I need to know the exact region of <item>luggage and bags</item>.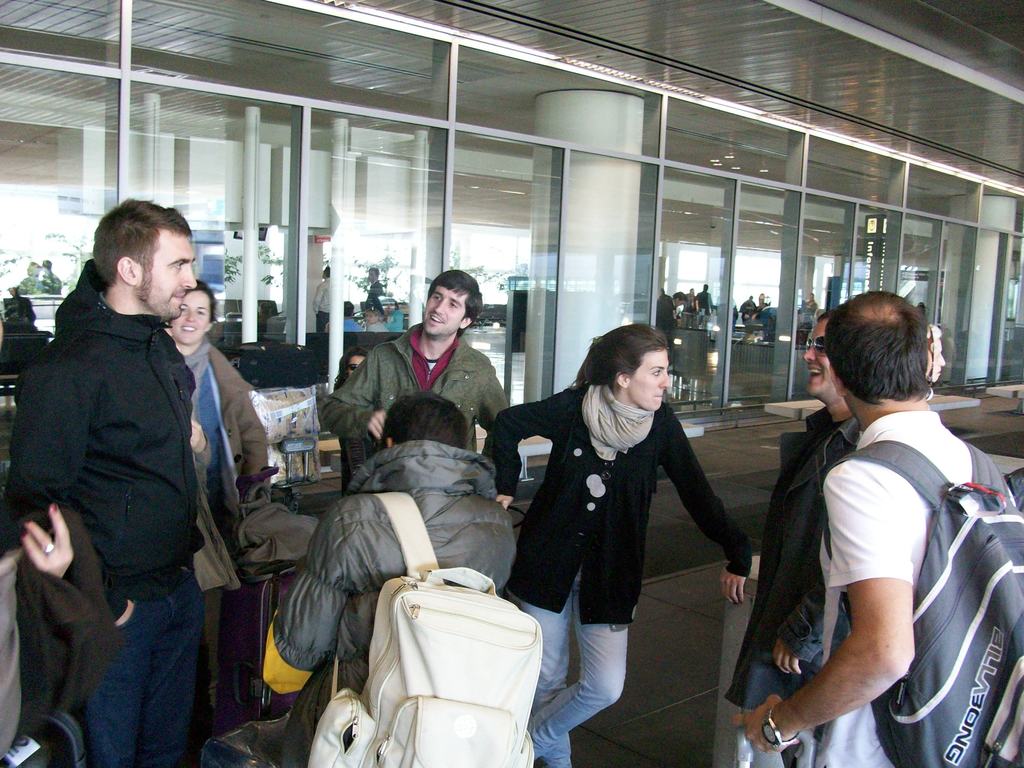
Region: 306:486:541:767.
